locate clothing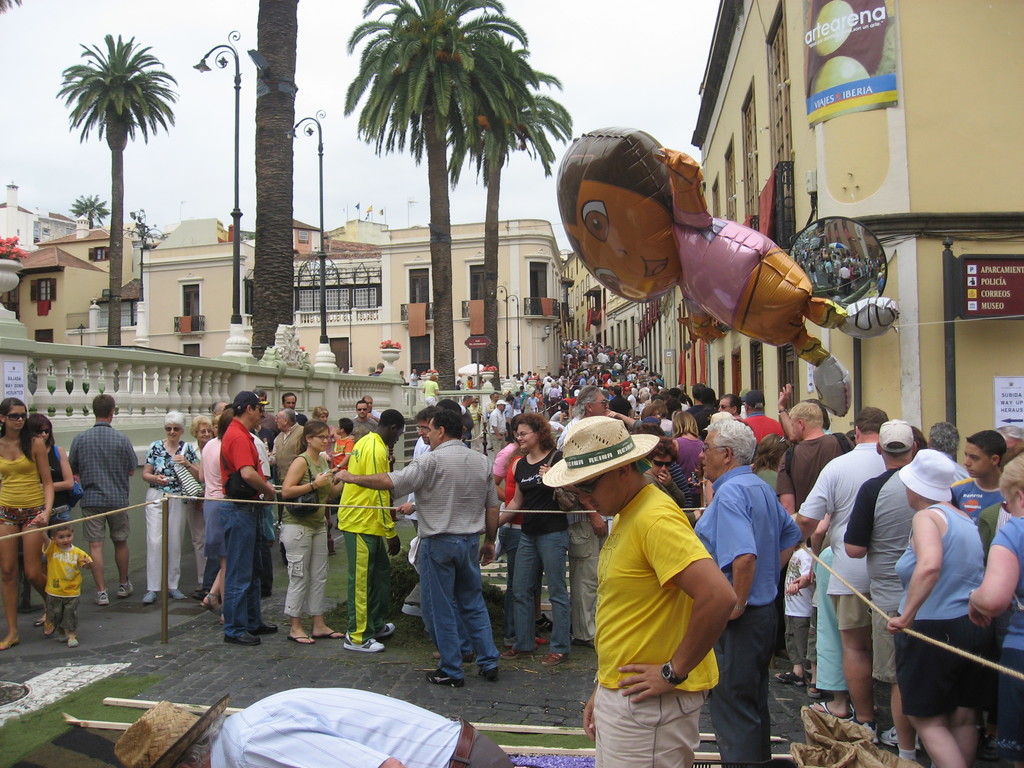
x1=337, y1=422, x2=401, y2=639
